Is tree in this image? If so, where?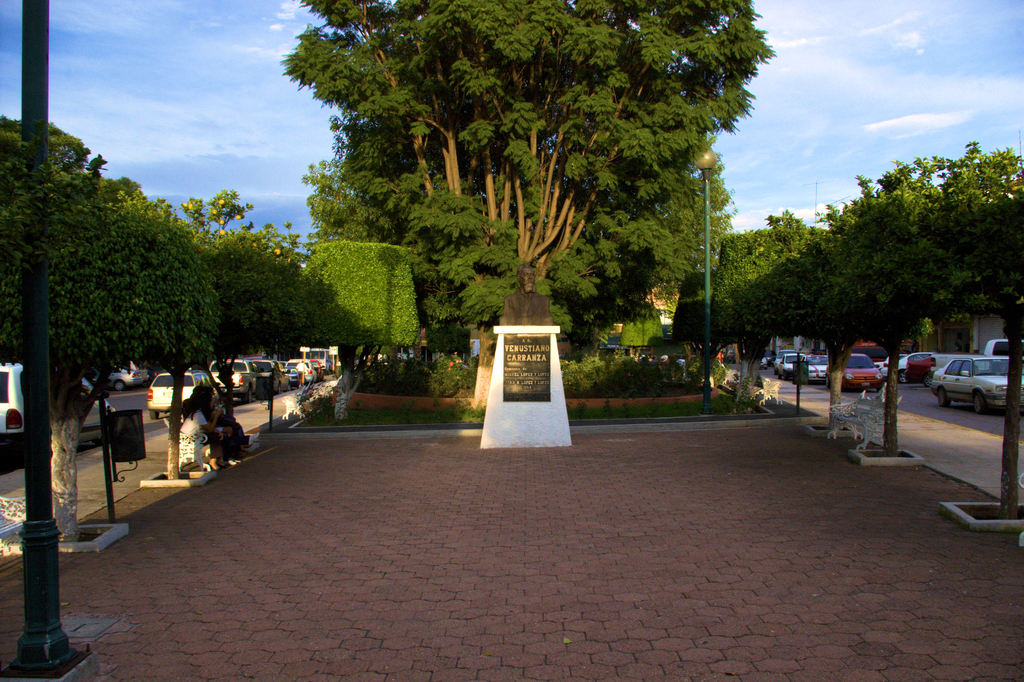
Yes, at pyautogui.locateOnScreen(667, 257, 721, 343).
